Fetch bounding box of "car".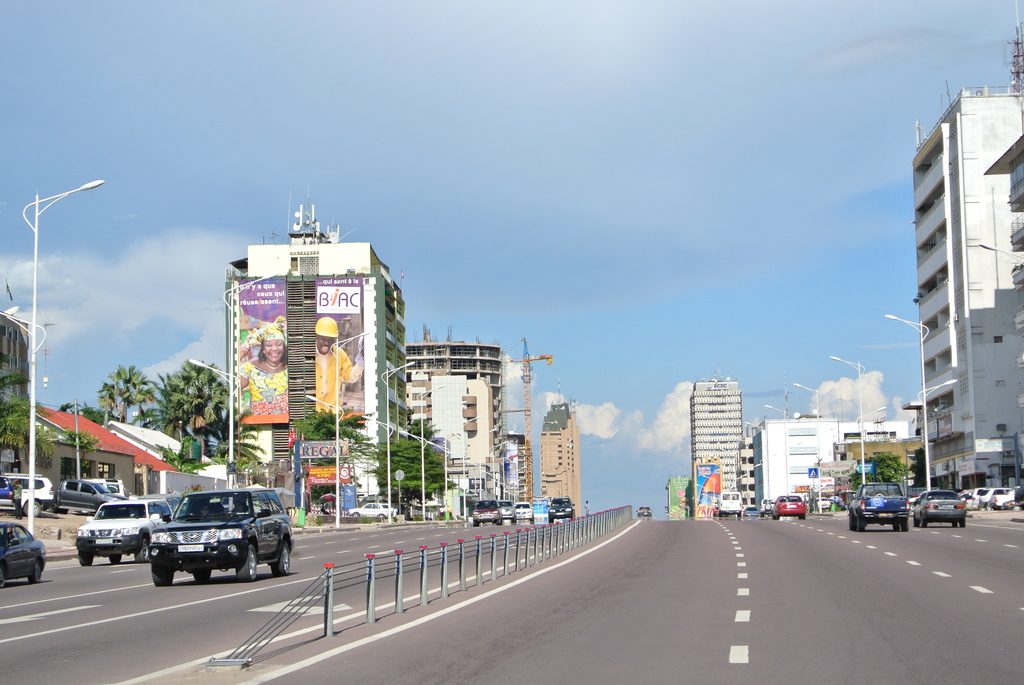
Bbox: (x1=515, y1=500, x2=534, y2=523).
